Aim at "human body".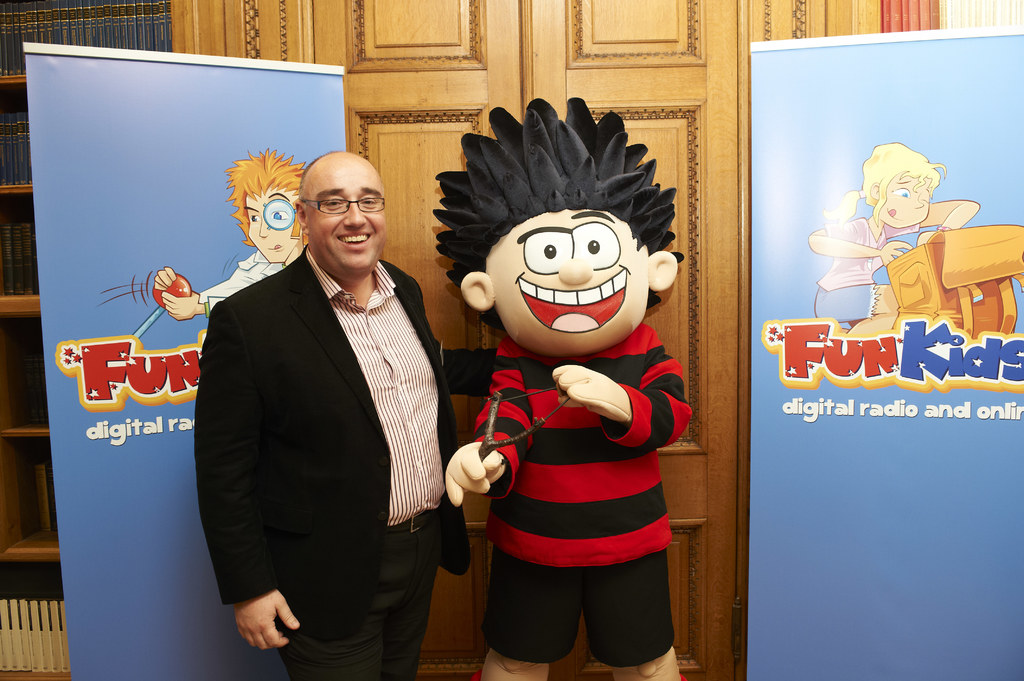
Aimed at crop(191, 149, 465, 680).
